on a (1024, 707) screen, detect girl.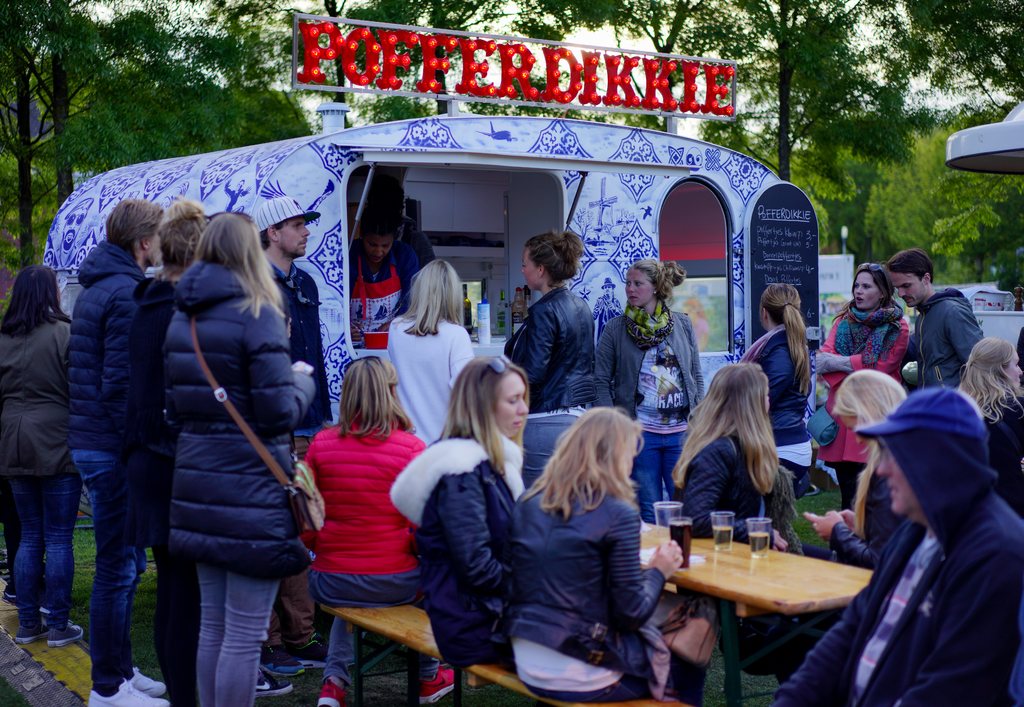
509, 409, 717, 704.
